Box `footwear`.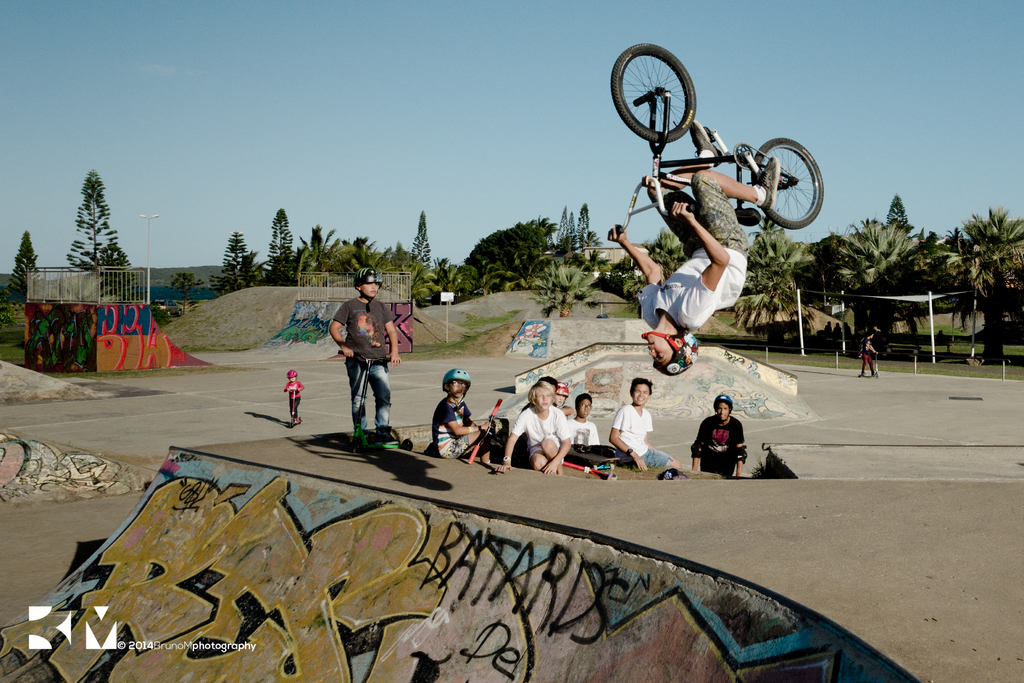
region(376, 427, 404, 448).
